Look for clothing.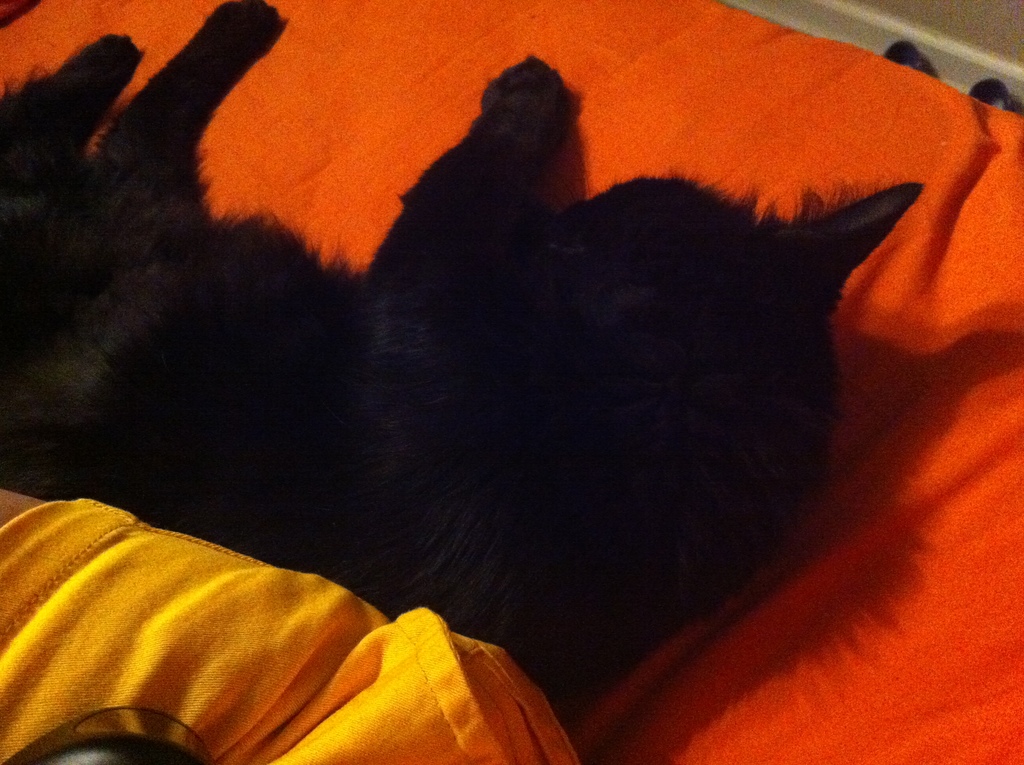
Found: pyautogui.locateOnScreen(0, 479, 581, 764).
